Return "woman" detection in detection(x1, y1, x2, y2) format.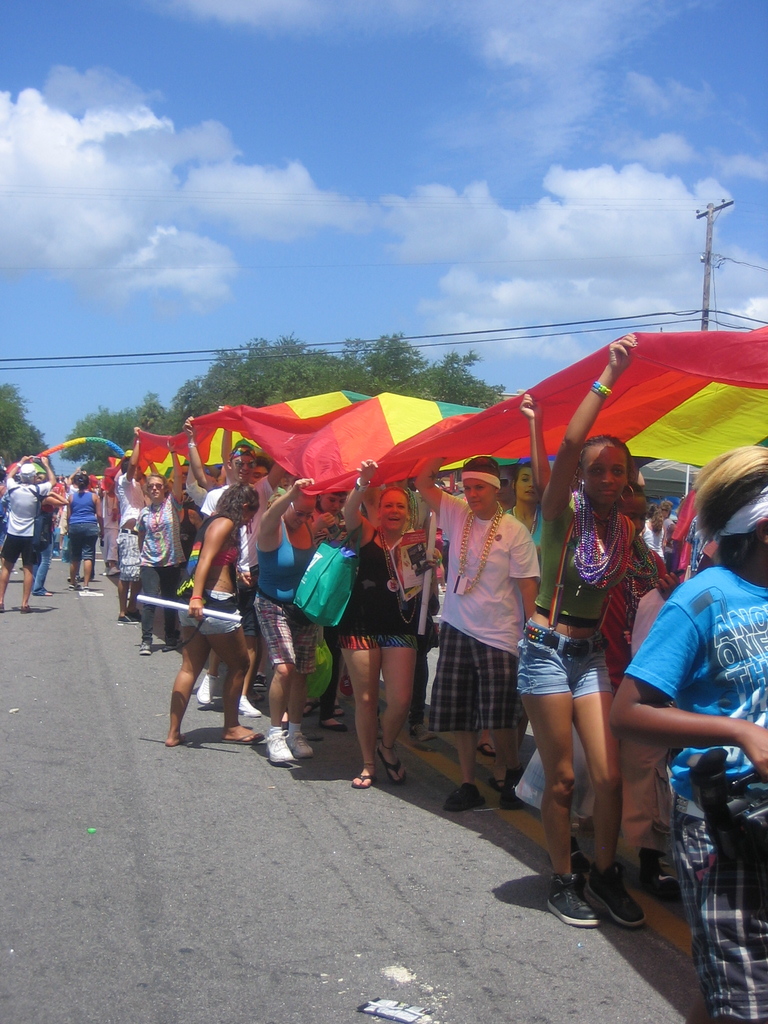
detection(508, 463, 557, 545).
